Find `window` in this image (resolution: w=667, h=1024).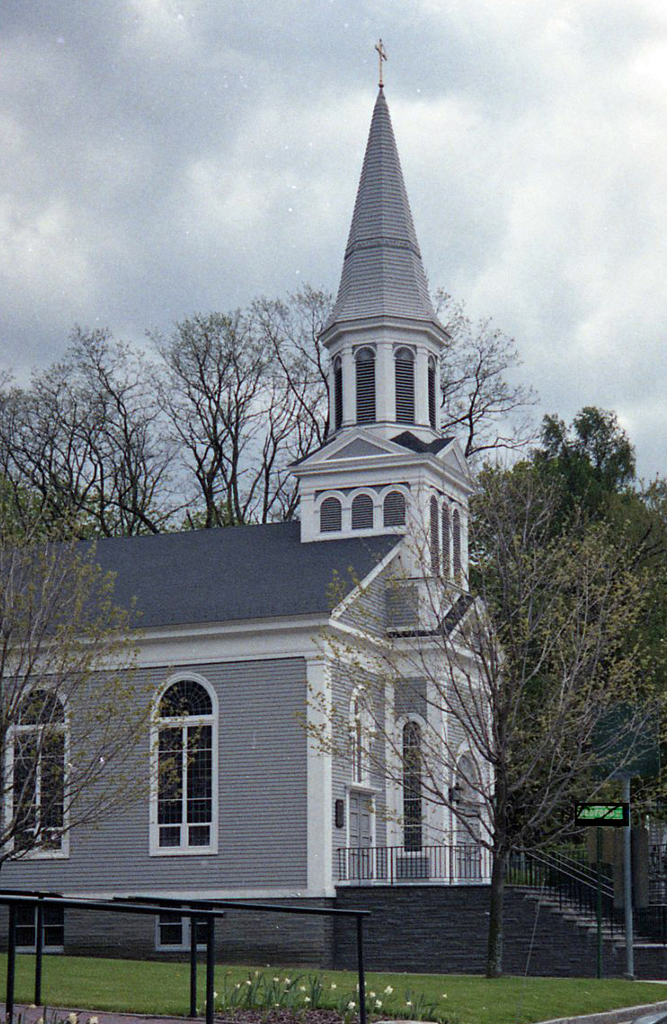
crop(7, 908, 59, 948).
